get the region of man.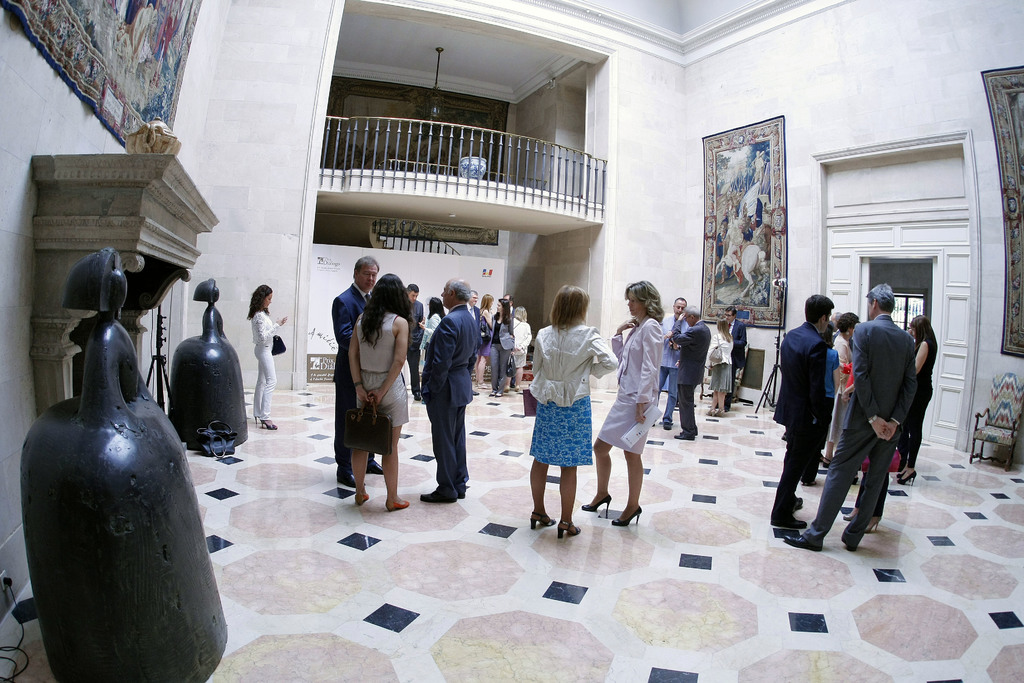
bbox=(416, 274, 483, 504).
